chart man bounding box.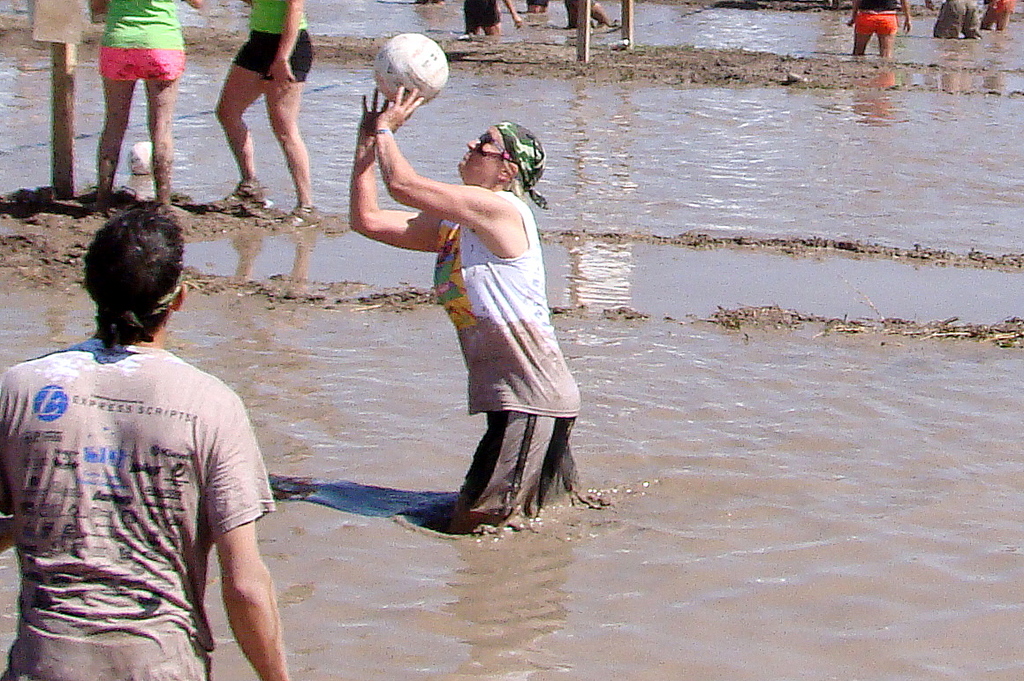
Charted: crop(346, 85, 582, 533).
